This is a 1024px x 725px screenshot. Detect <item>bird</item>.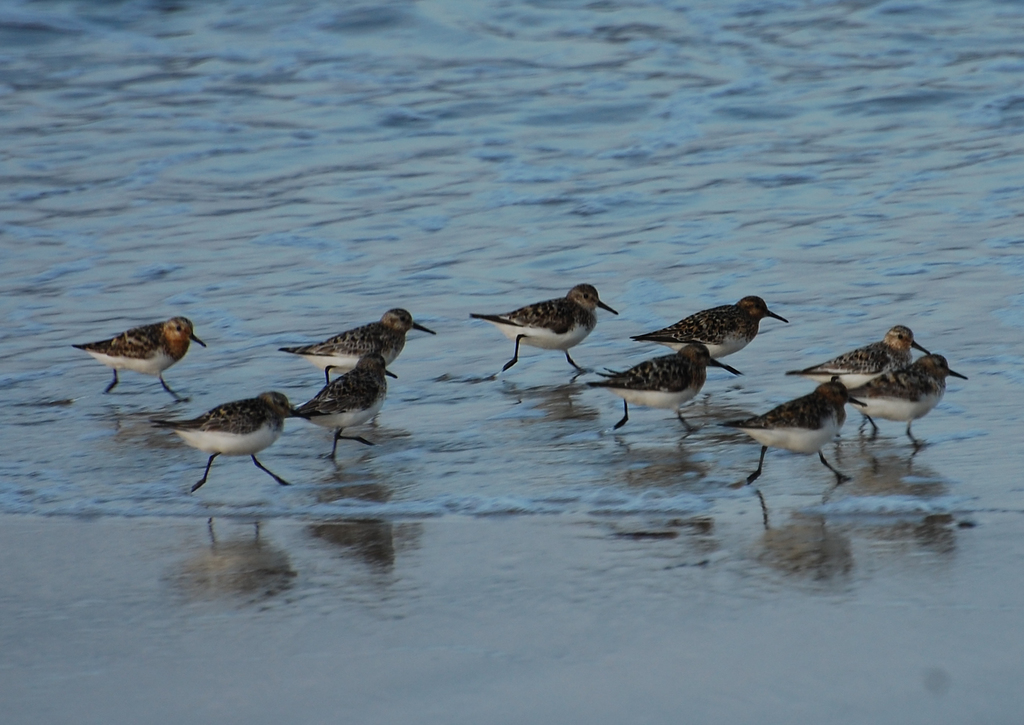
x1=586, y1=340, x2=727, y2=431.
